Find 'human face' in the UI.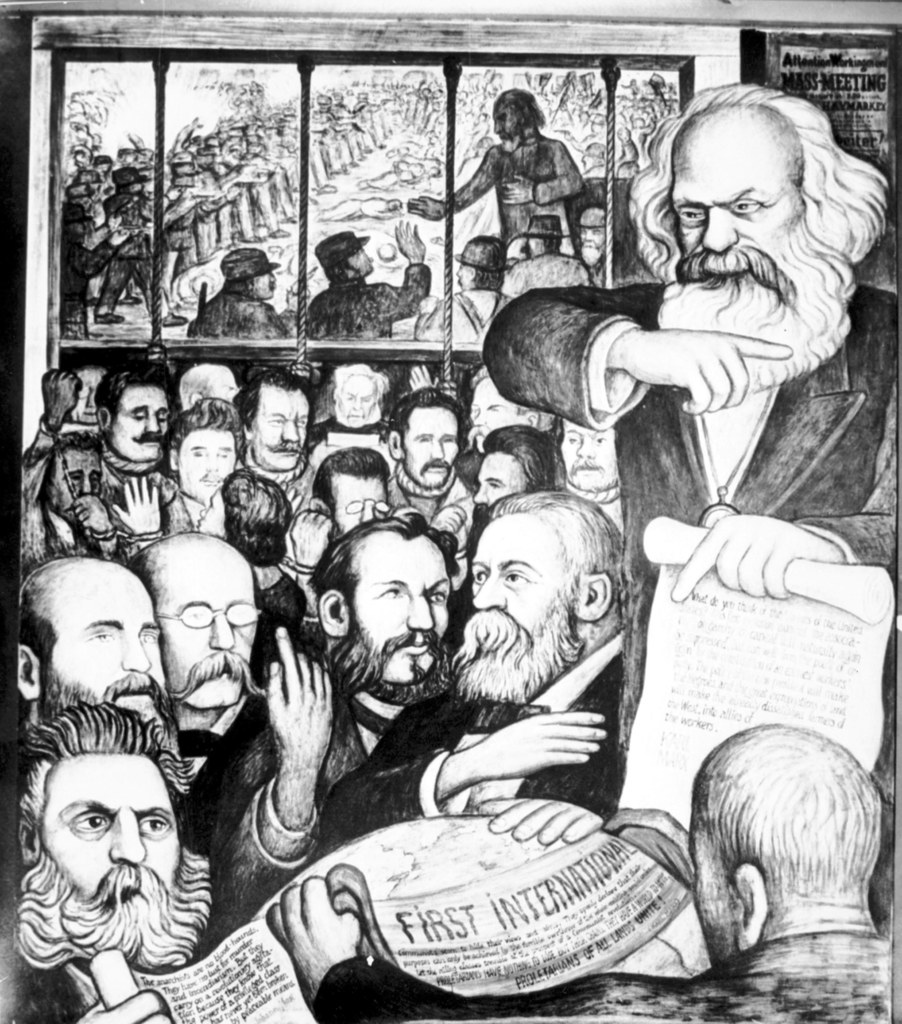
UI element at [x1=347, y1=250, x2=373, y2=270].
